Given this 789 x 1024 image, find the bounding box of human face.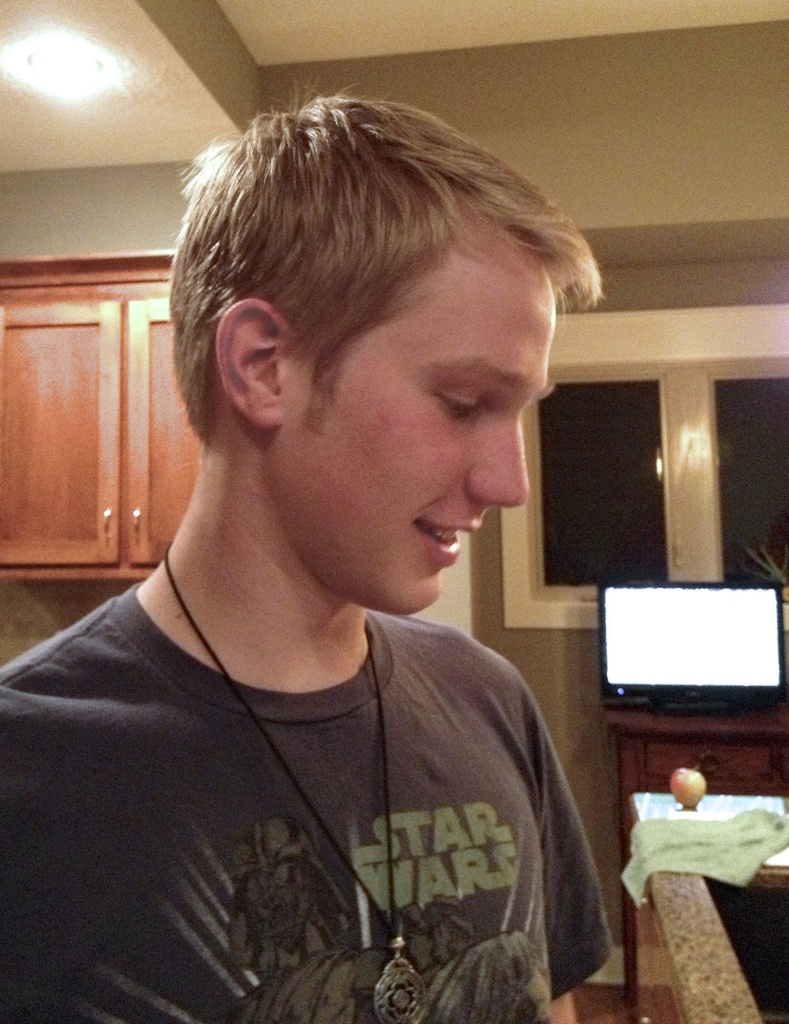
crop(269, 232, 561, 626).
